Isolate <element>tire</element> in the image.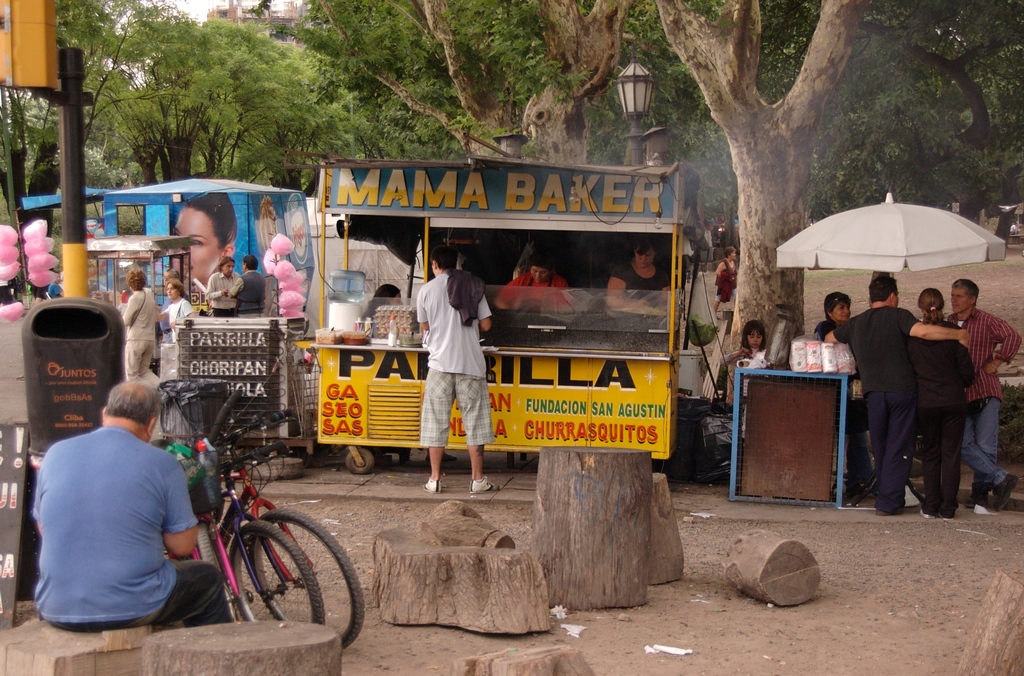
Isolated region: <box>908,436,941,503</box>.
